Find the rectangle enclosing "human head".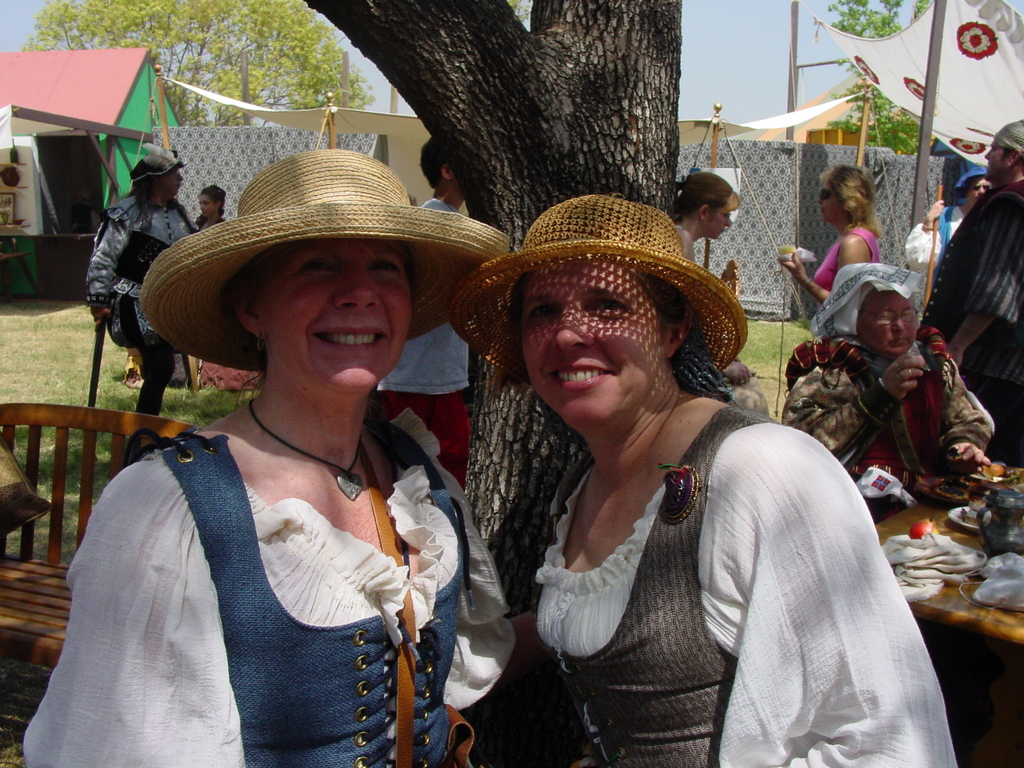
<region>416, 135, 461, 196</region>.
